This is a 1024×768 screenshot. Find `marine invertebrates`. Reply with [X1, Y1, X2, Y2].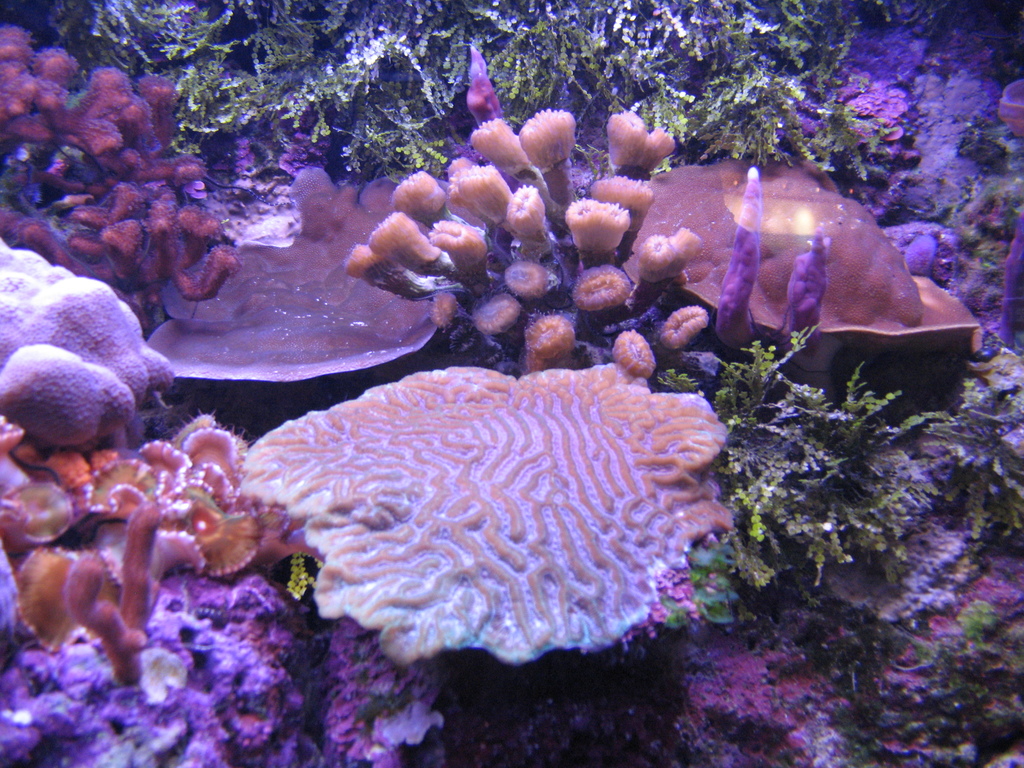
[326, 93, 726, 392].
